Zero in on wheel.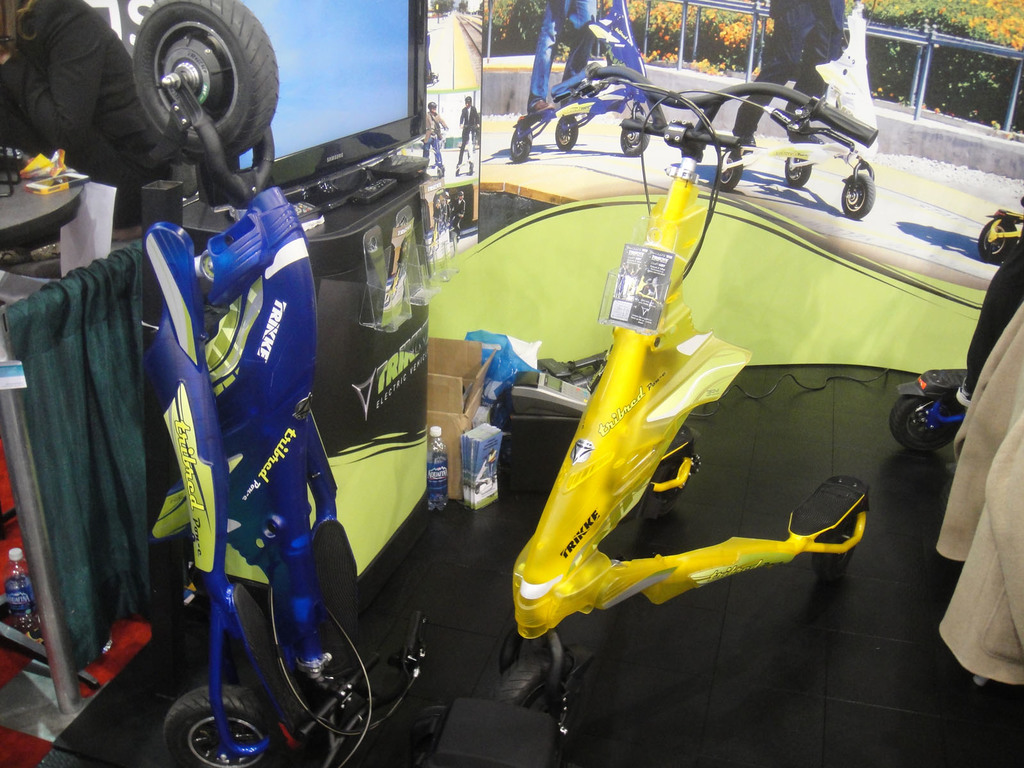
Zeroed in: bbox(634, 455, 685, 524).
